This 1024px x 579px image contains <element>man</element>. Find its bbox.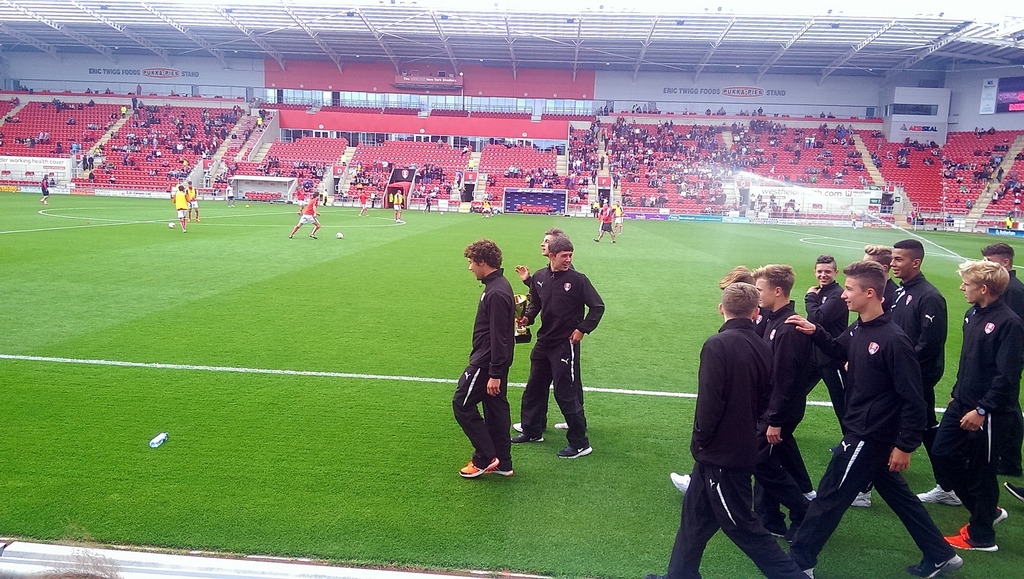
511/241/604/469.
